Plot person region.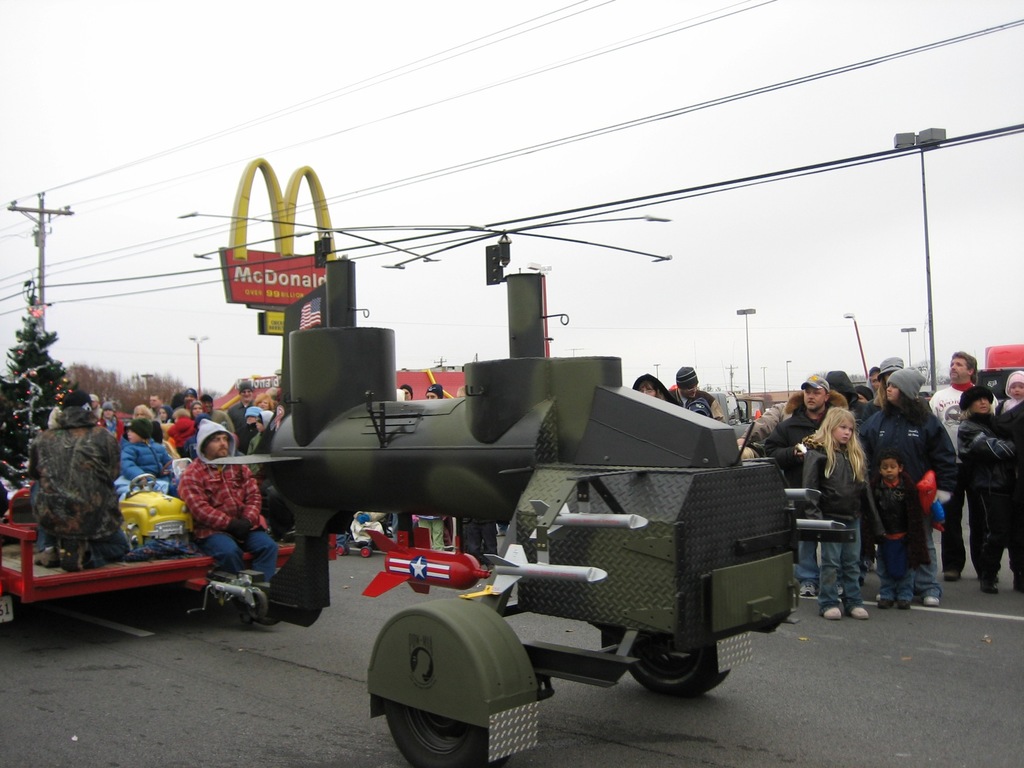
Plotted at (858, 456, 920, 609).
